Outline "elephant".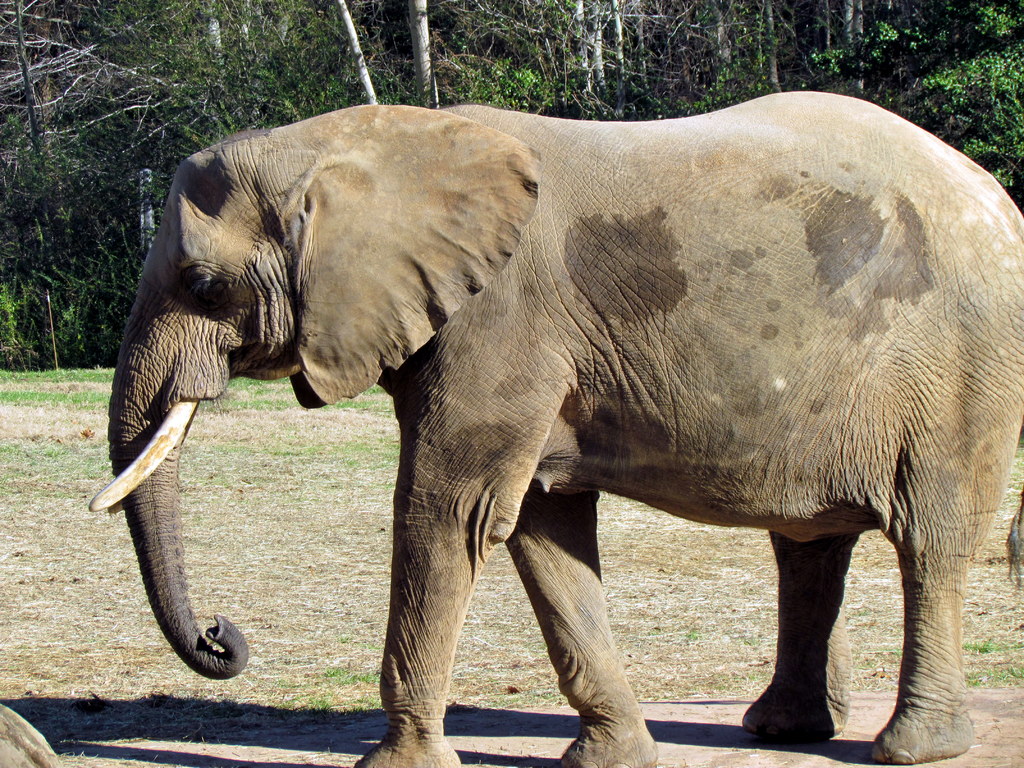
Outline: 88/95/1023/767.
